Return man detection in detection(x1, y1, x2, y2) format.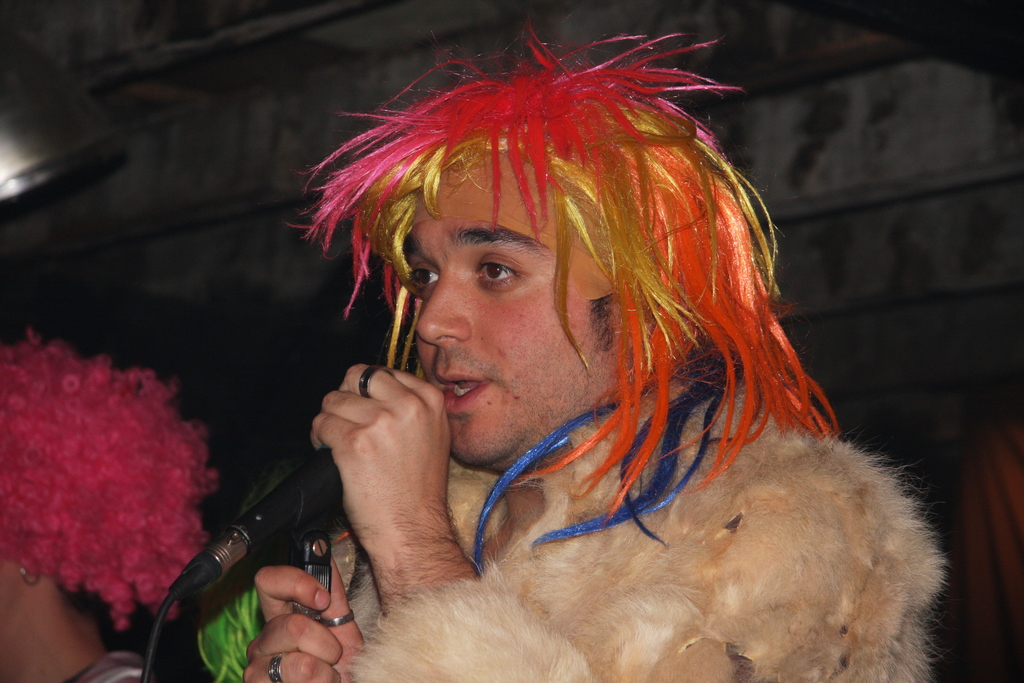
detection(2, 336, 223, 682).
